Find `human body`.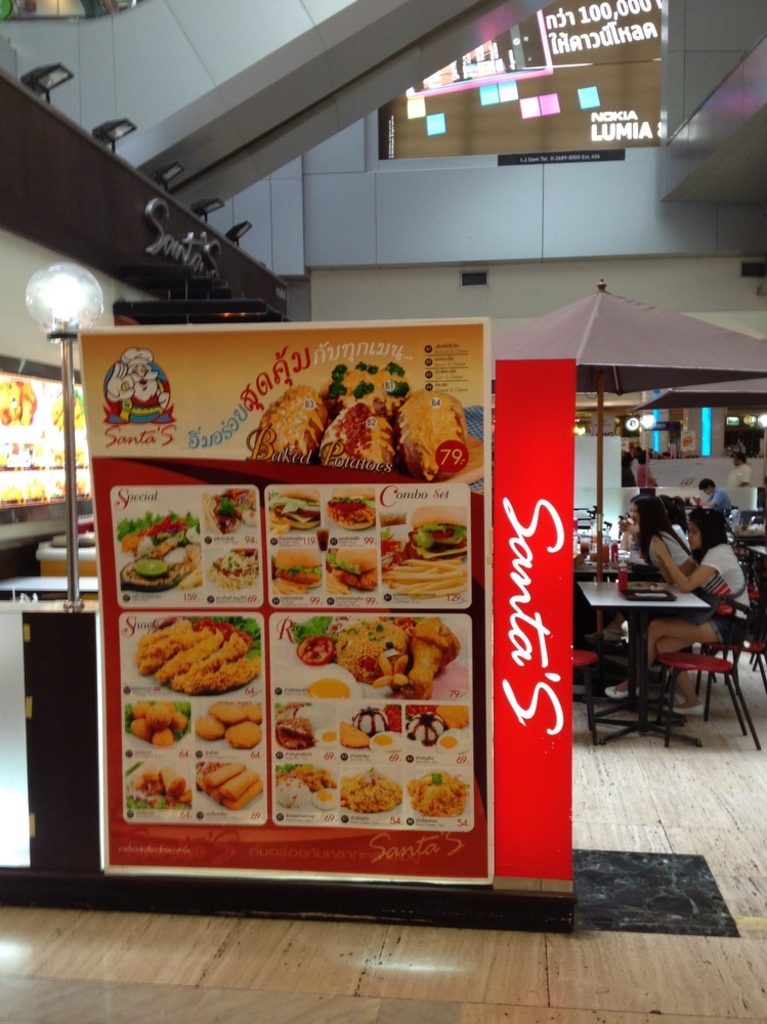
(621, 468, 635, 488).
